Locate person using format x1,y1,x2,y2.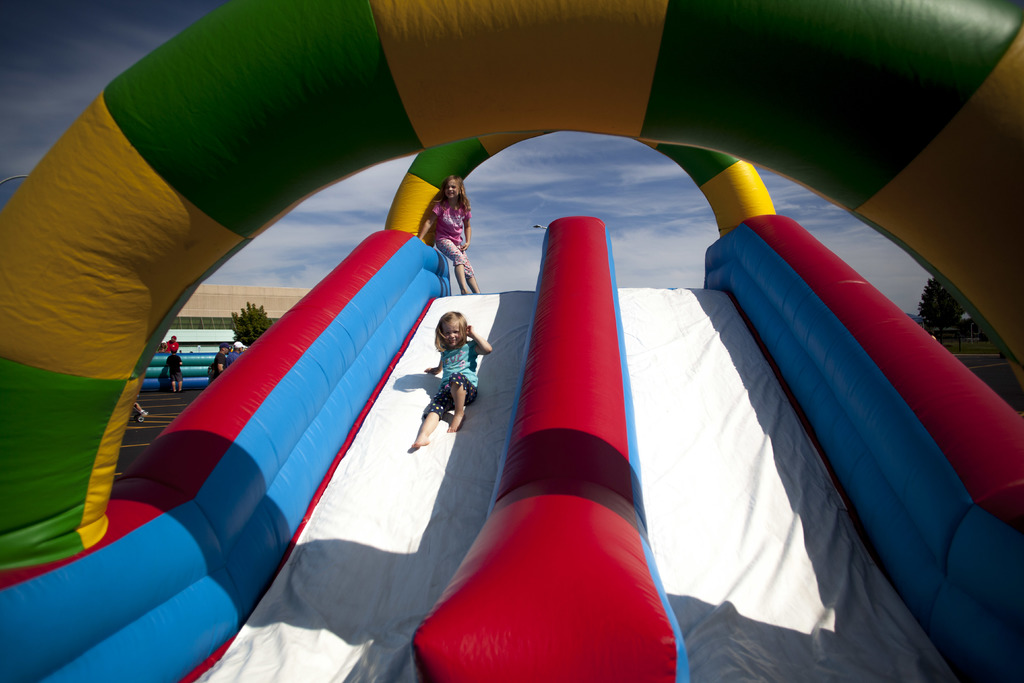
229,336,248,363.
